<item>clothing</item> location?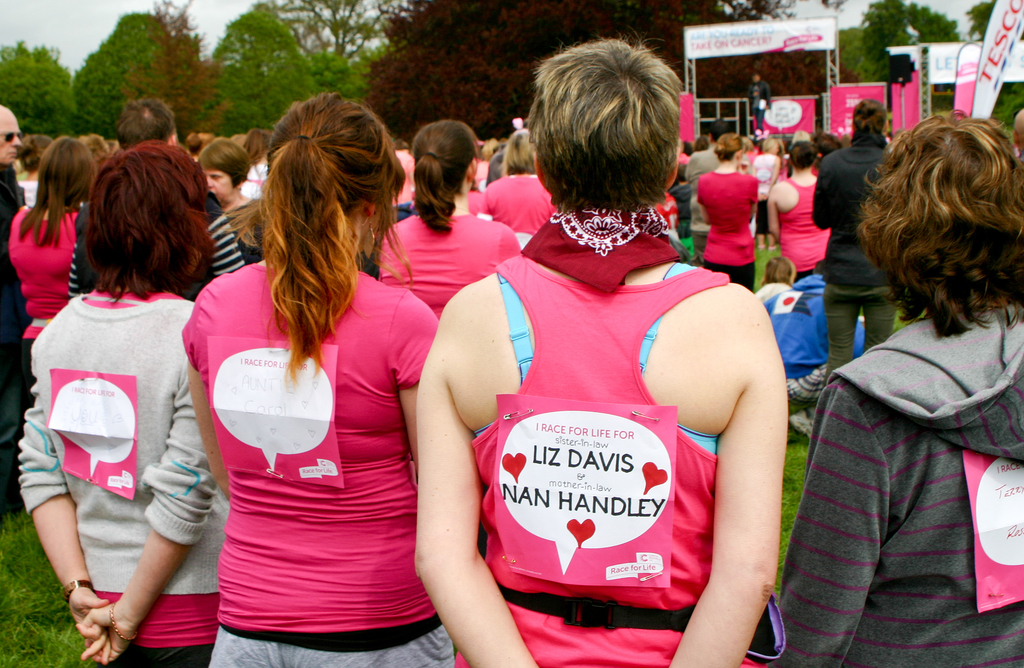
detection(385, 215, 538, 362)
